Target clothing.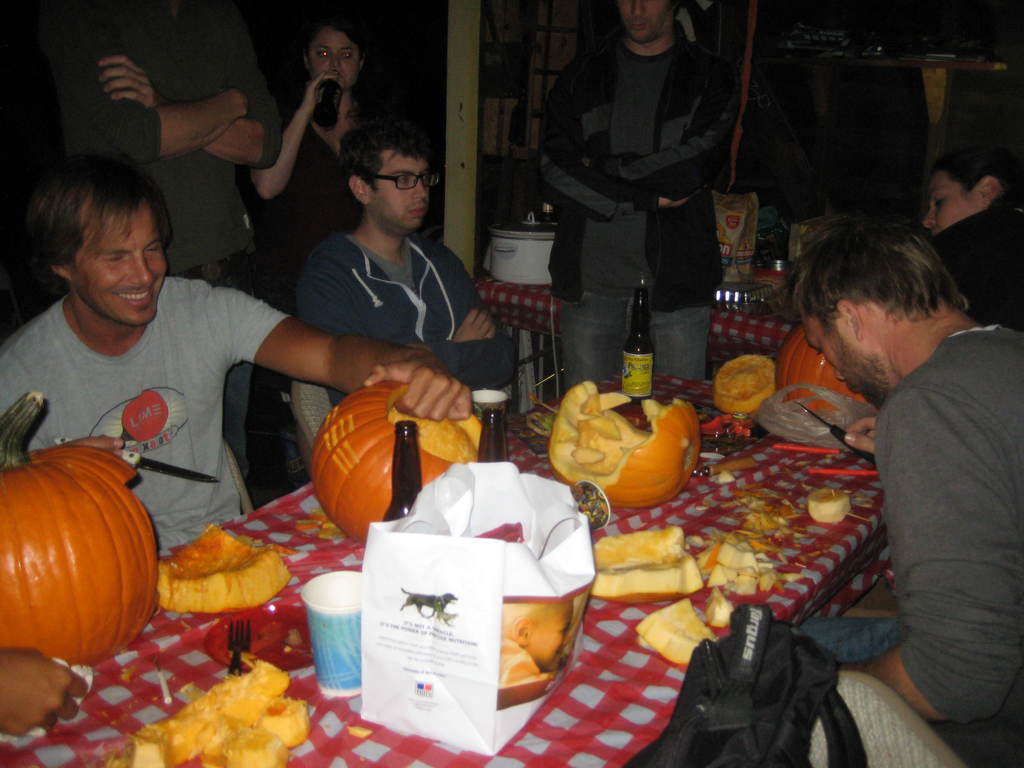
Target region: (920,192,1023,323).
